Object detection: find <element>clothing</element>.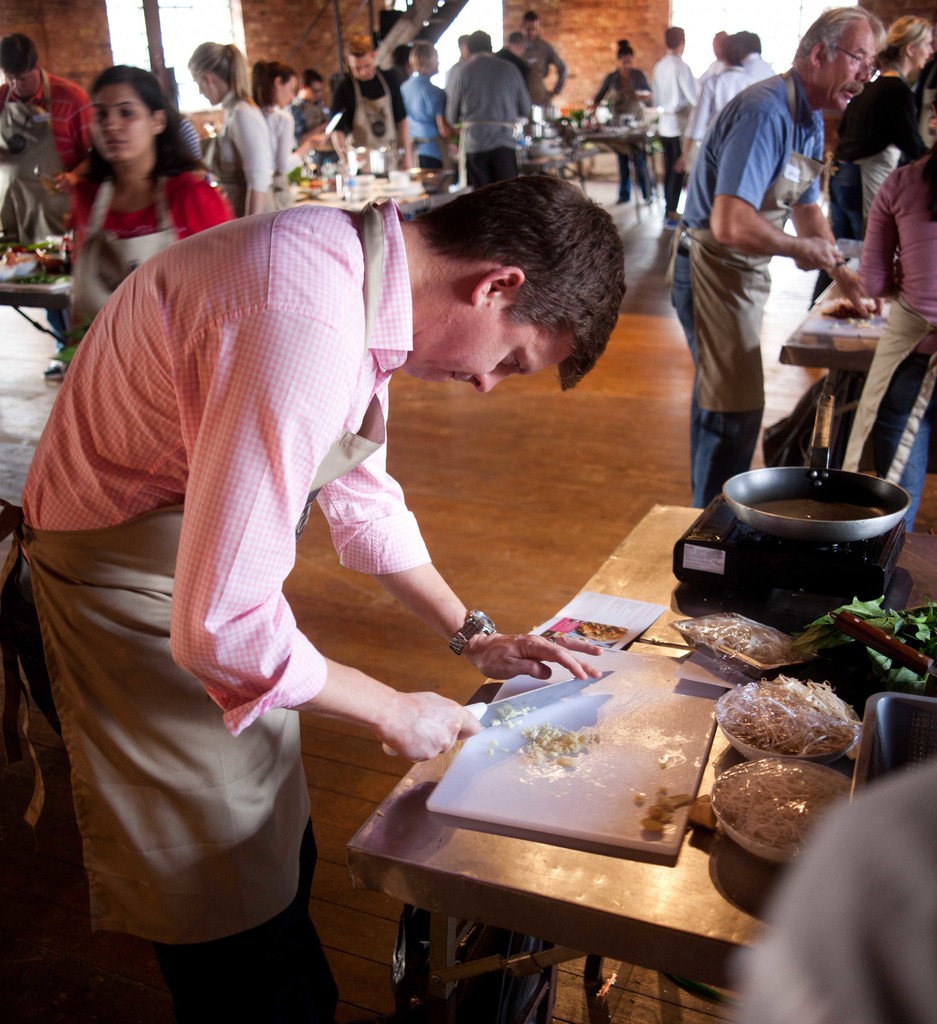
669:49:723:160.
